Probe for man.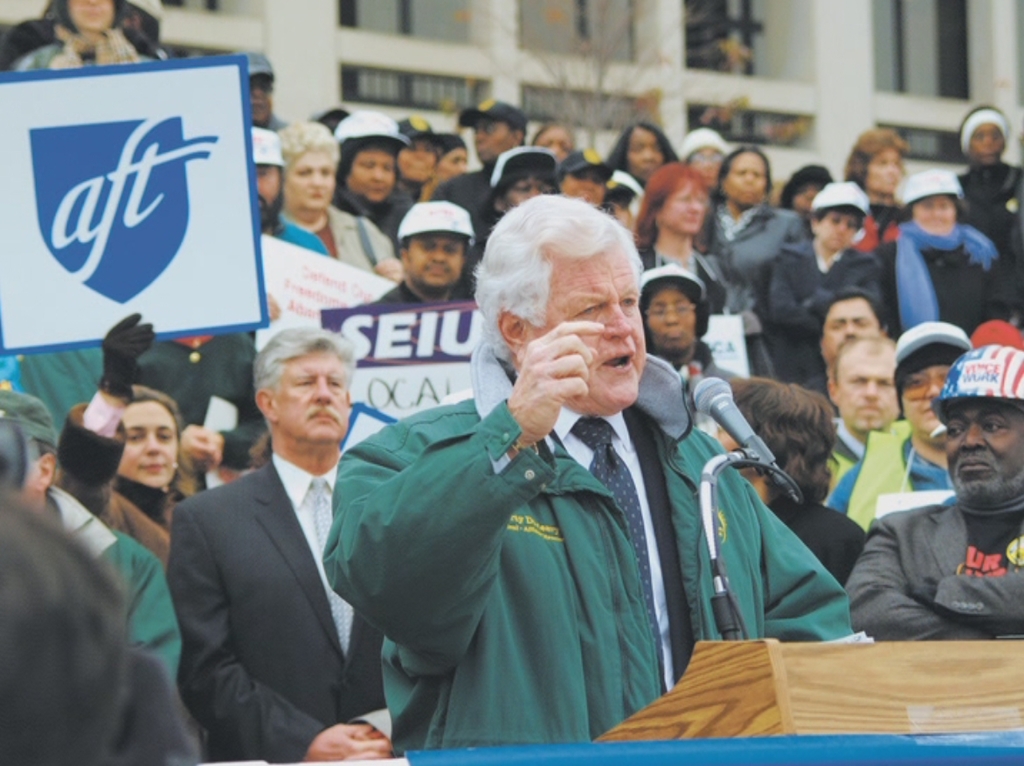
Probe result: [819,329,904,506].
